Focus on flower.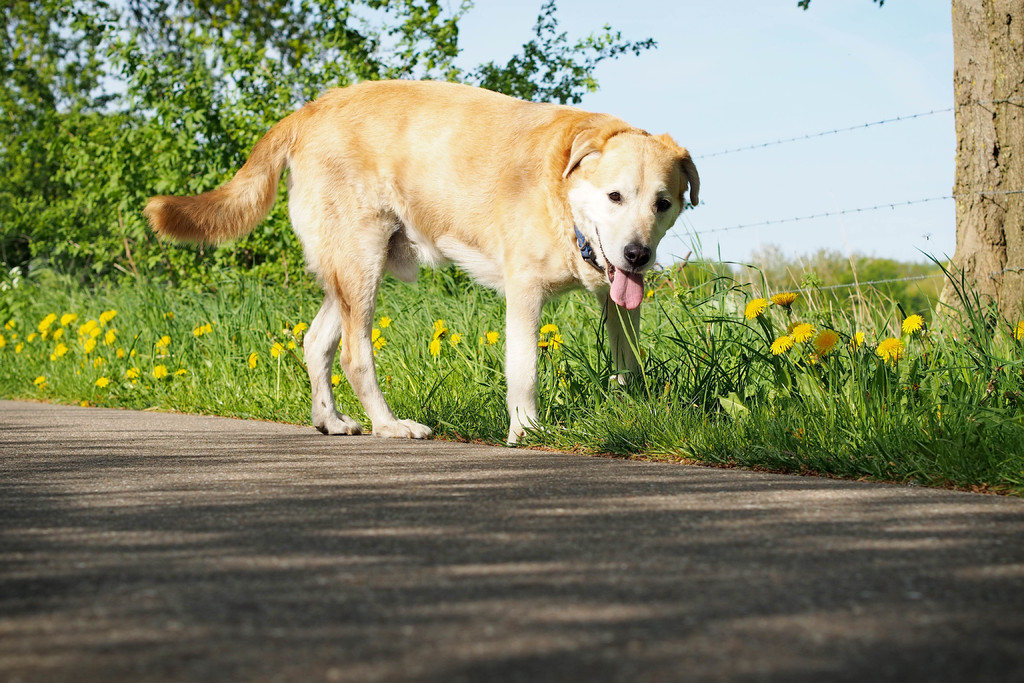
Focused at box(746, 293, 768, 319).
